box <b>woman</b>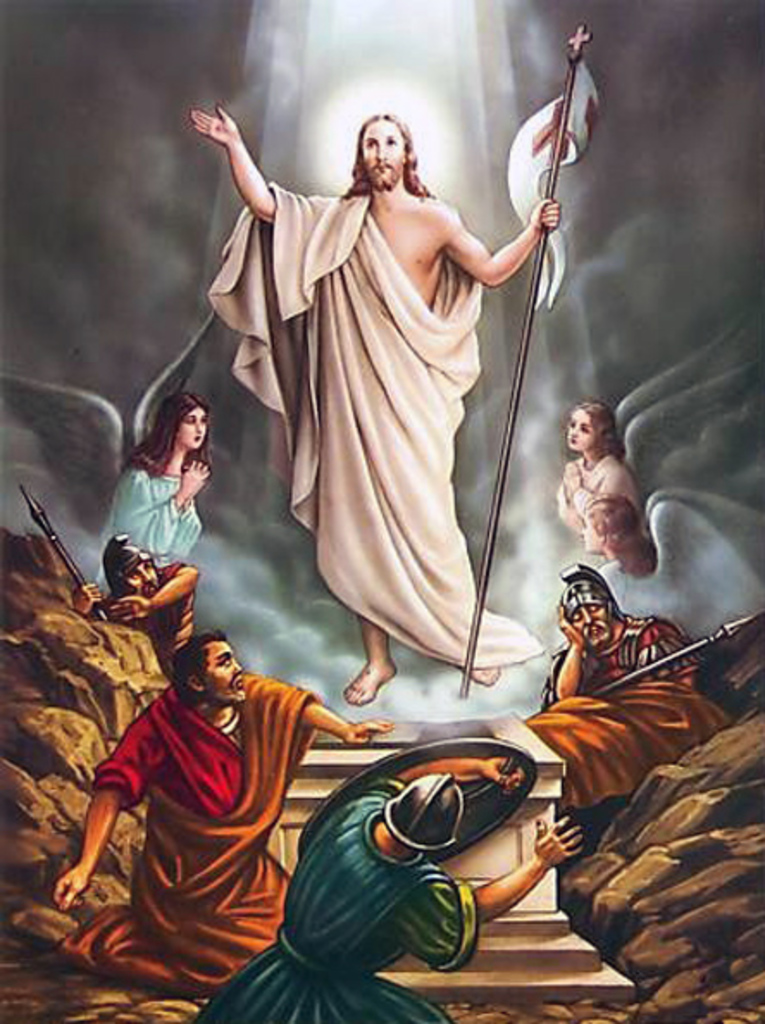
<region>91, 386, 214, 588</region>
